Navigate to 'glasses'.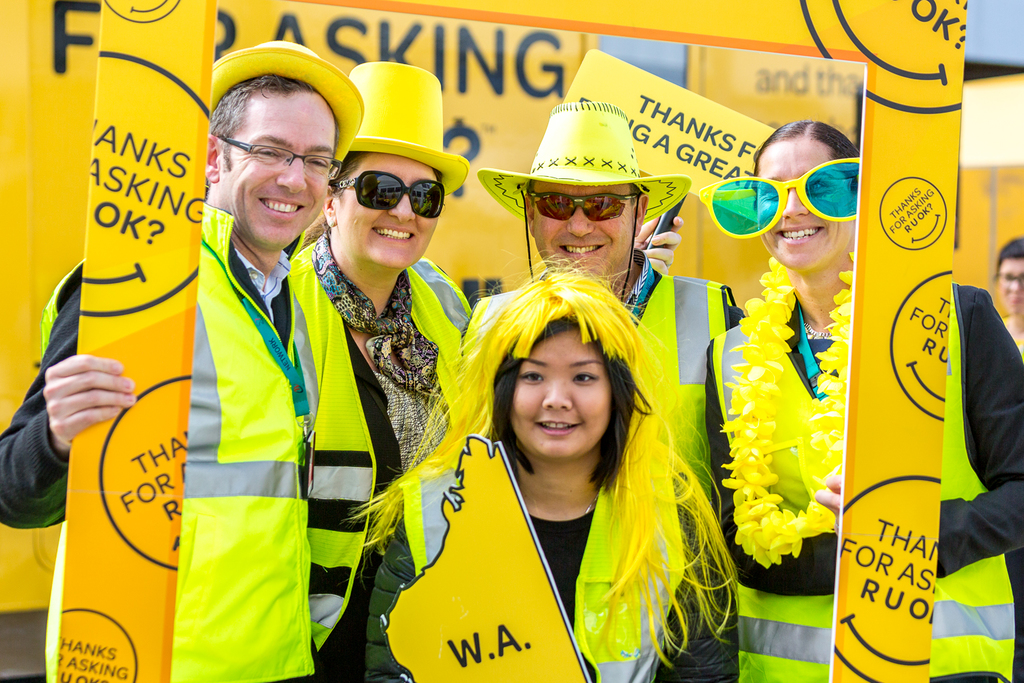
Navigation target: region(695, 157, 867, 238).
